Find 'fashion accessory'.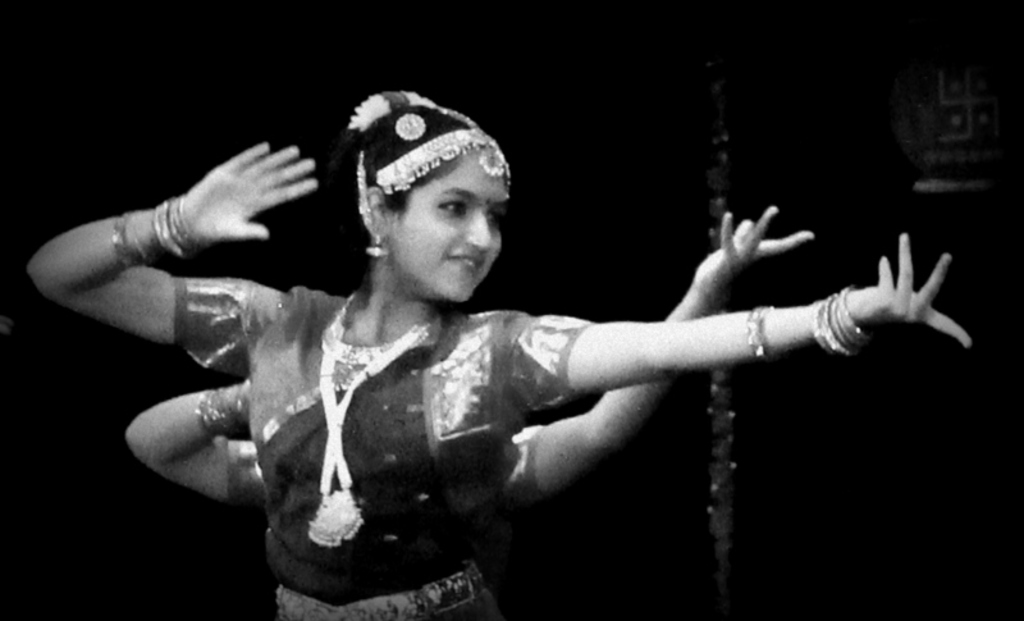
BBox(365, 225, 385, 264).
